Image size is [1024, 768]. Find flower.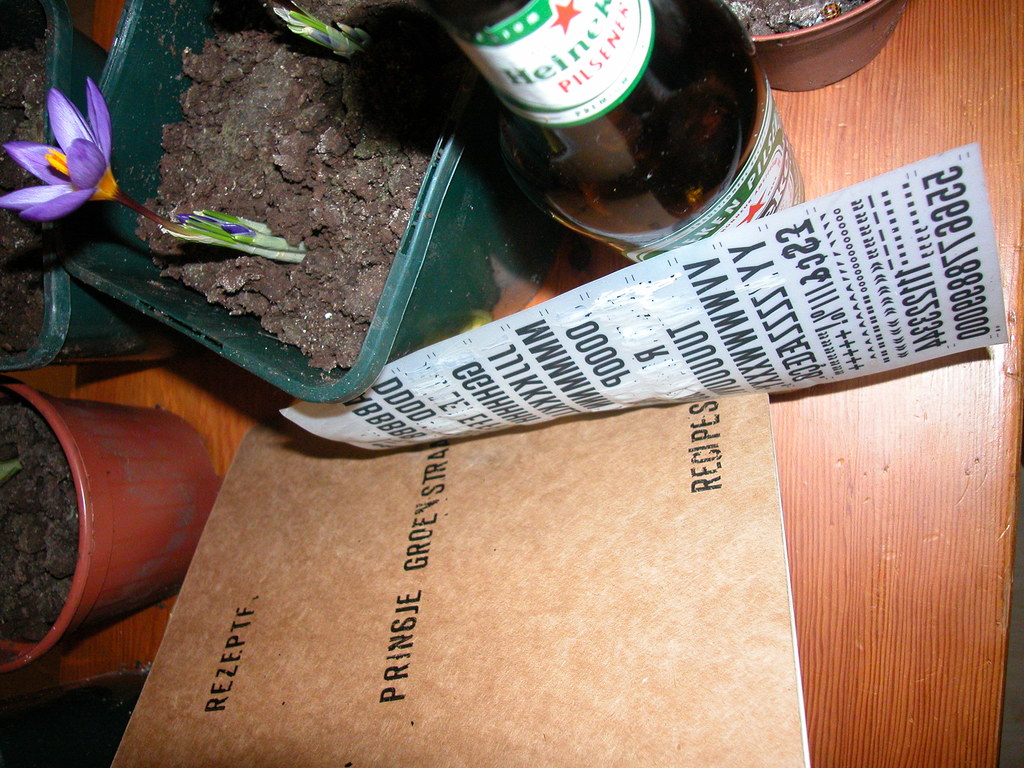
x1=12, y1=77, x2=138, y2=241.
